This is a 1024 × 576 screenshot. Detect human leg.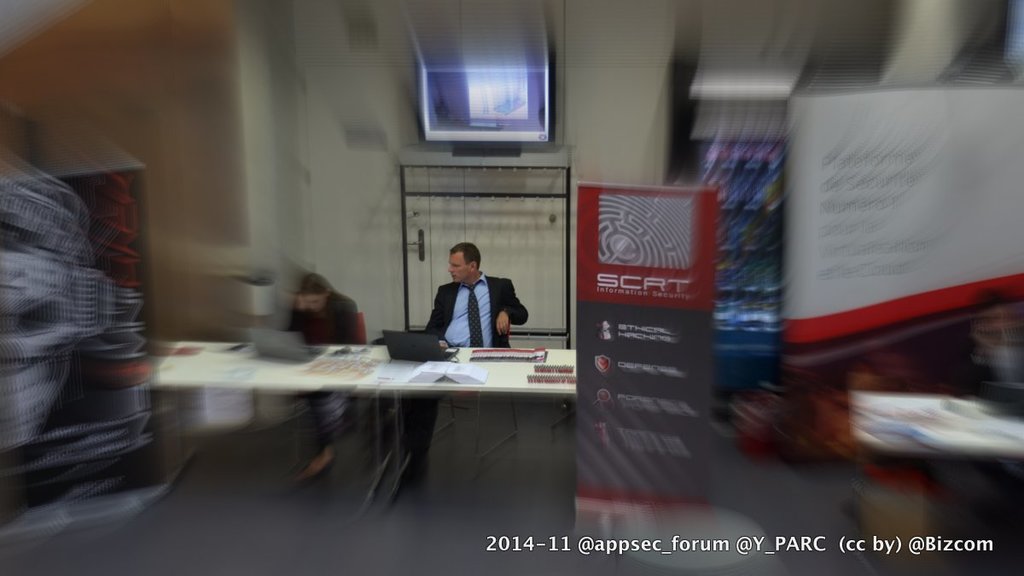
crop(402, 396, 440, 492).
